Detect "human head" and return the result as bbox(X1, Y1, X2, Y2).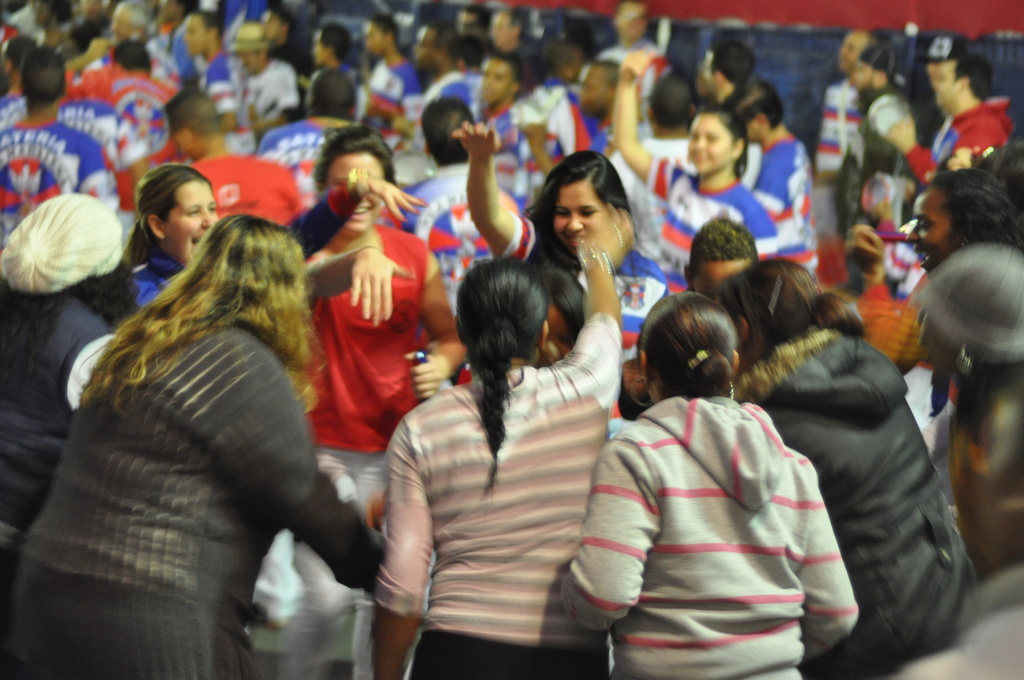
bbox(905, 168, 1020, 274).
